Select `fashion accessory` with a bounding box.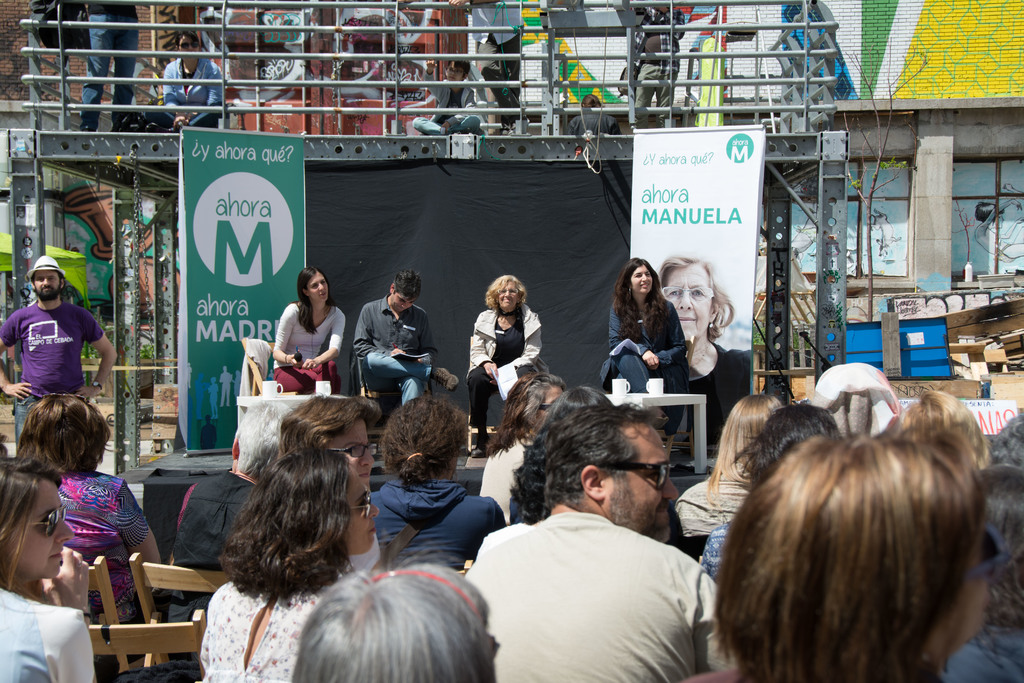
[x1=25, y1=255, x2=66, y2=281].
